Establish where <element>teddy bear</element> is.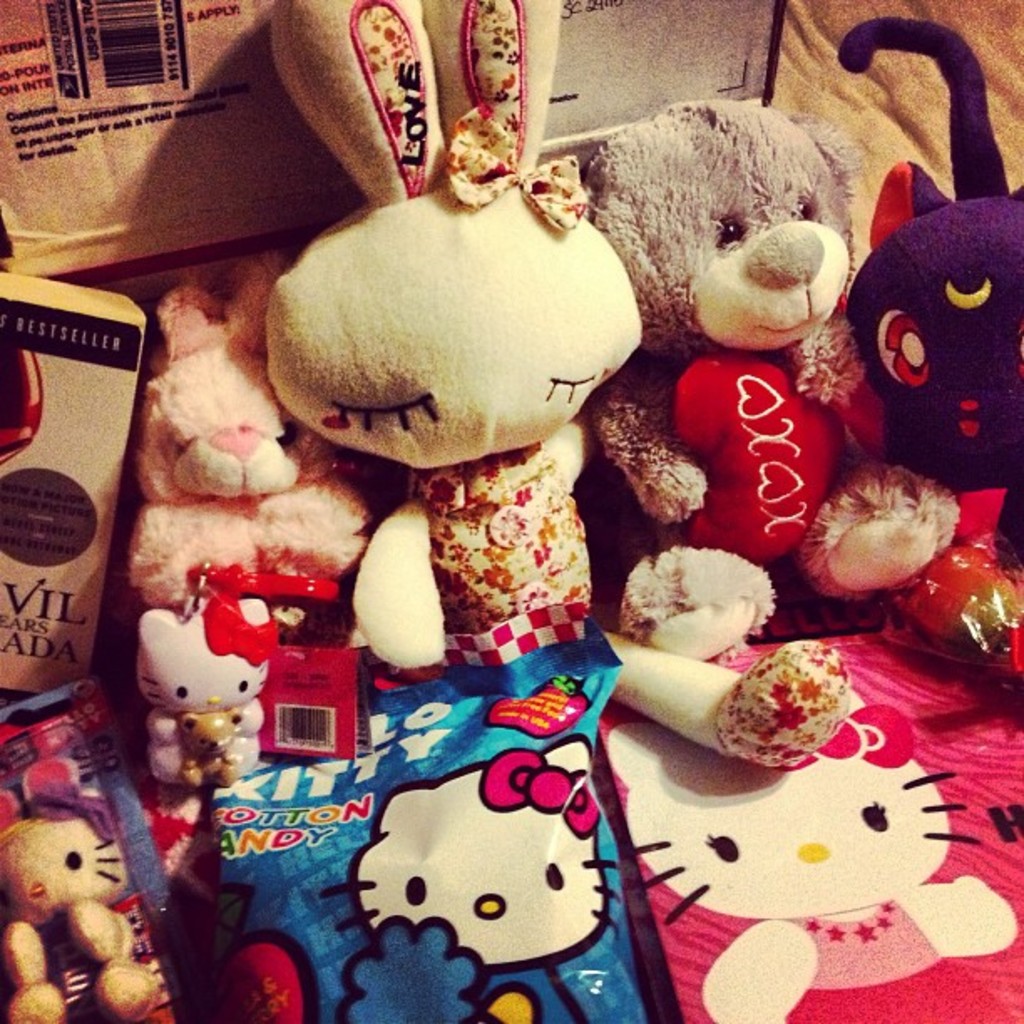
Established at left=584, top=105, right=965, bottom=656.
